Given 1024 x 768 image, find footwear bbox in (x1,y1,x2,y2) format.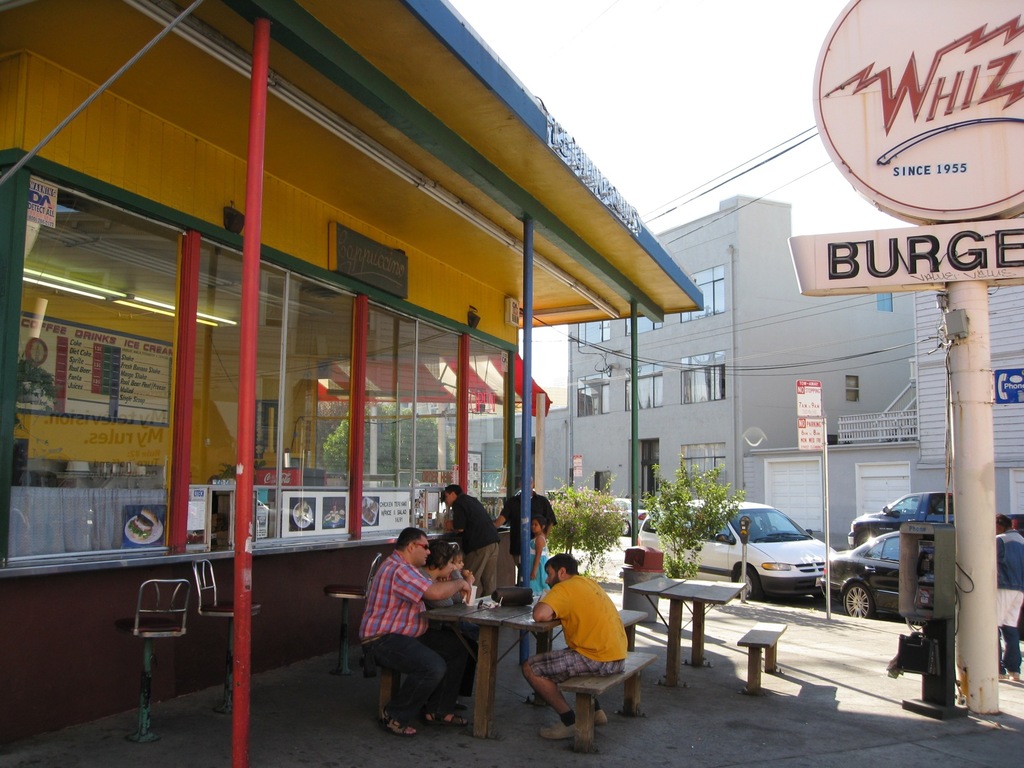
(382,707,422,736).
